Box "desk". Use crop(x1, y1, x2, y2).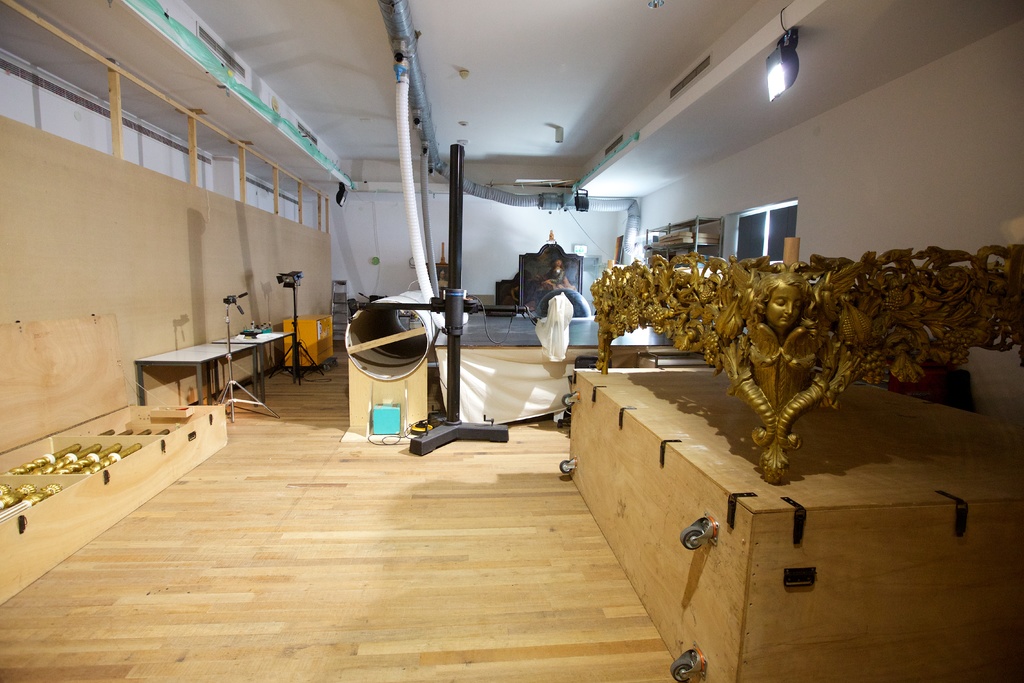
crop(134, 342, 257, 410).
